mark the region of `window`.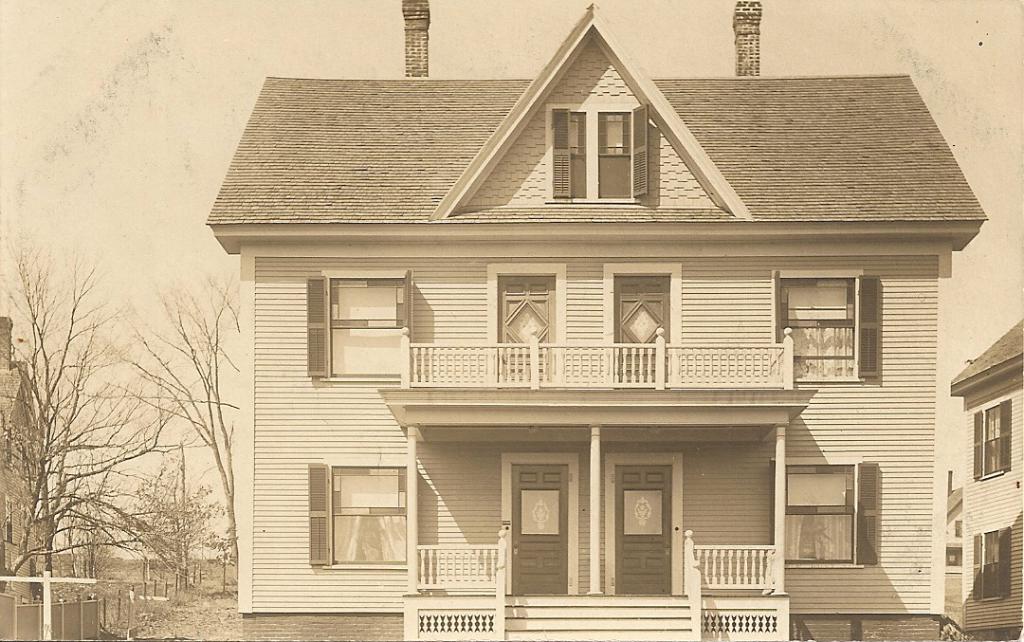
Region: pyautogui.locateOnScreen(302, 450, 406, 572).
